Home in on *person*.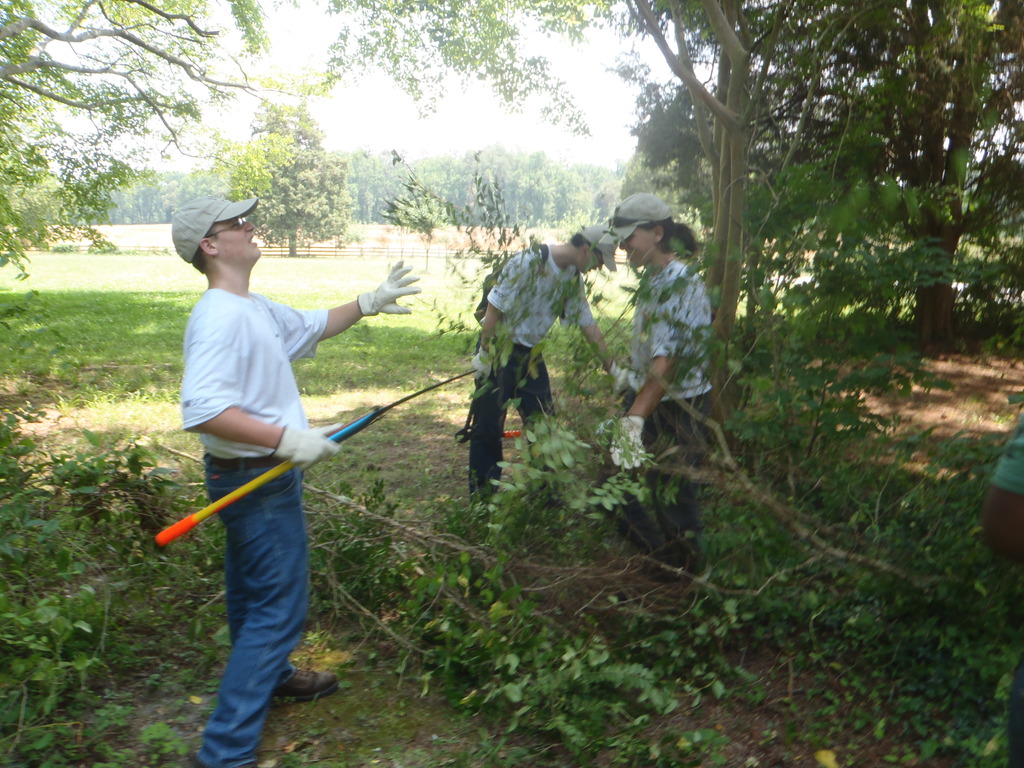
Homed in at pyautogui.locateOnScreen(171, 196, 419, 767).
